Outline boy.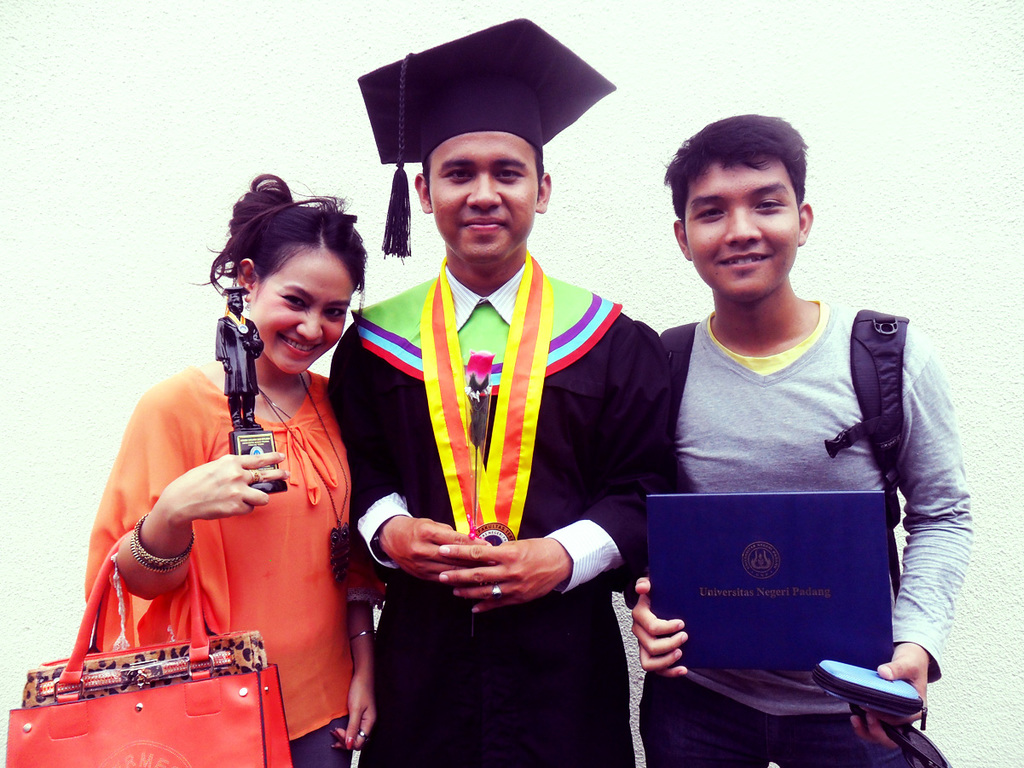
Outline: (613, 124, 952, 730).
